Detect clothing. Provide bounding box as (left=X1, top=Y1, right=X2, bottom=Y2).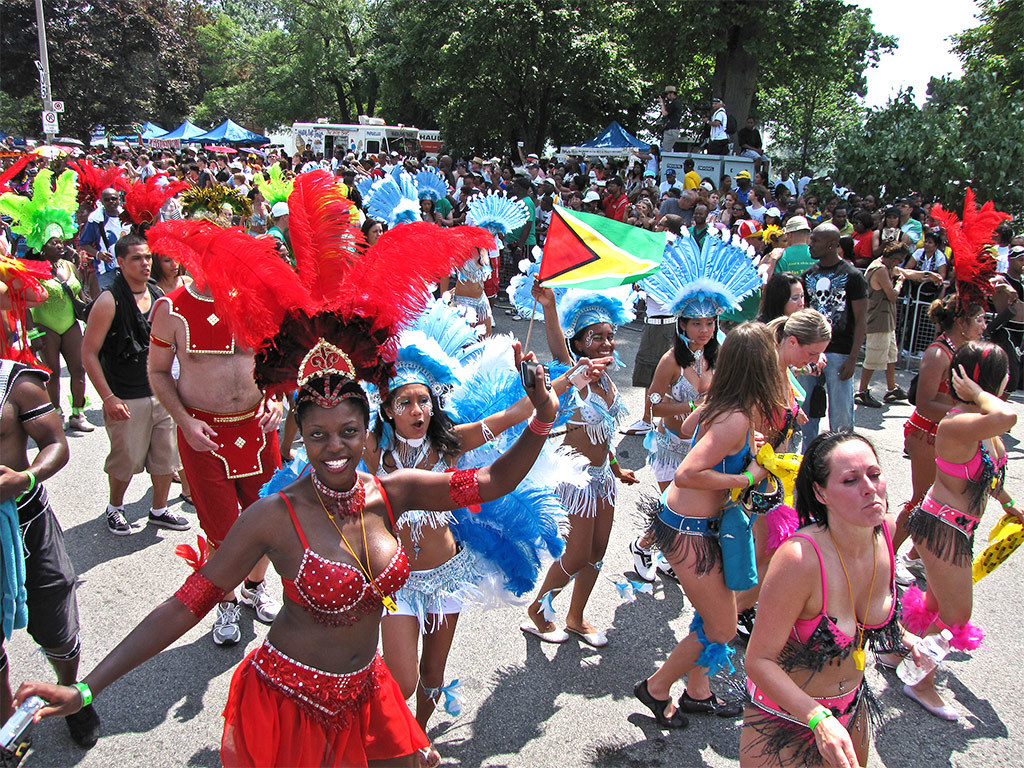
(left=191, top=490, right=416, bottom=742).
